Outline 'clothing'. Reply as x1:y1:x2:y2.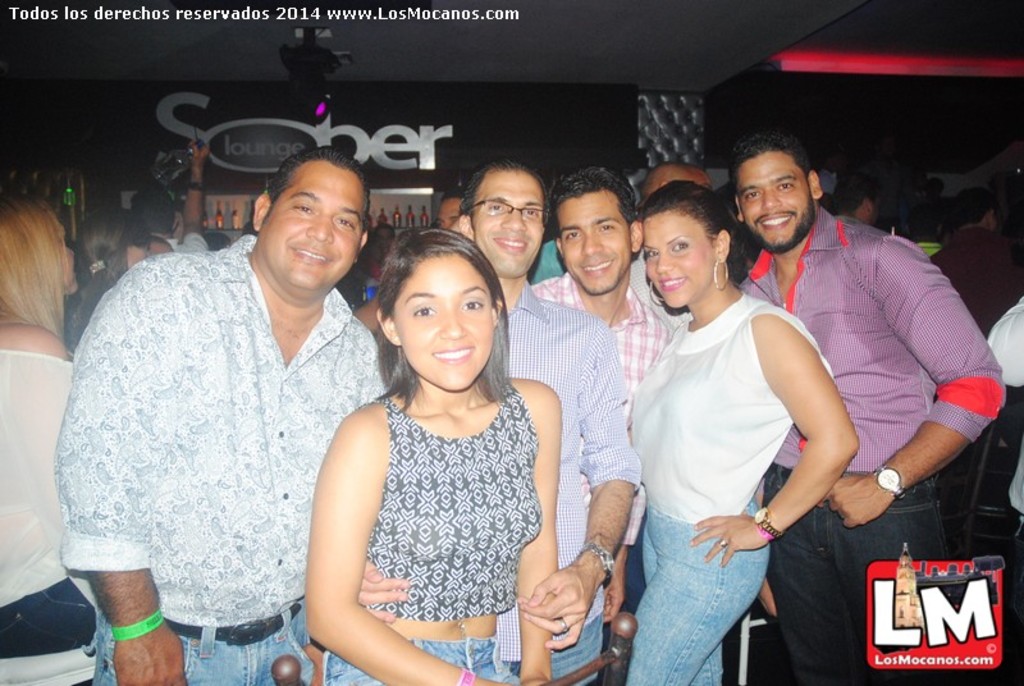
0:362:113:683.
